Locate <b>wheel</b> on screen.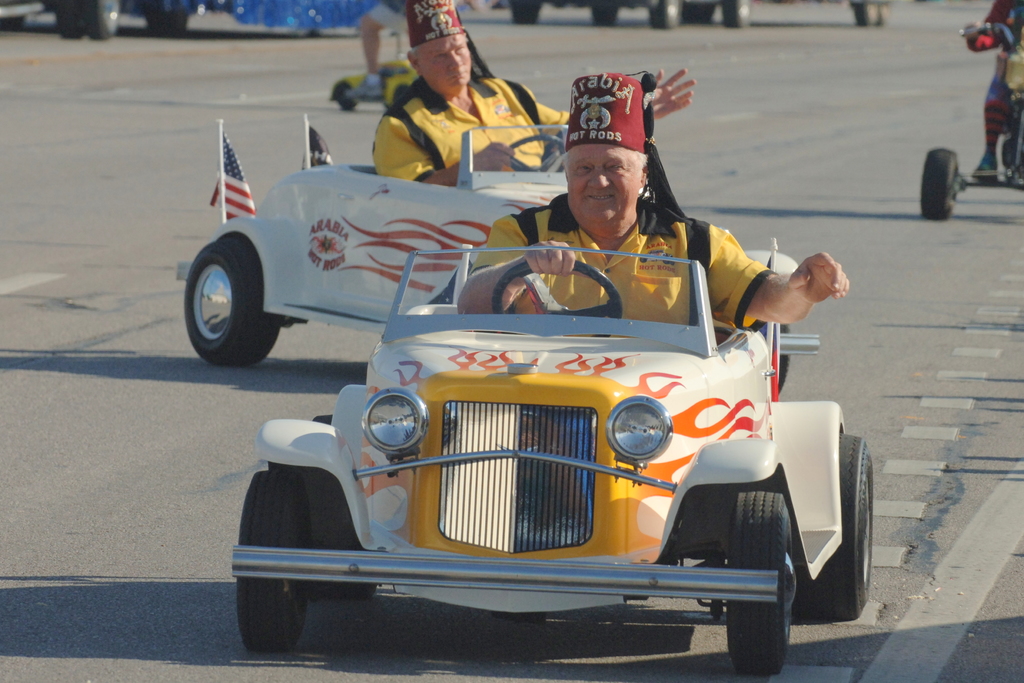
On screen at bbox(879, 0, 890, 24).
